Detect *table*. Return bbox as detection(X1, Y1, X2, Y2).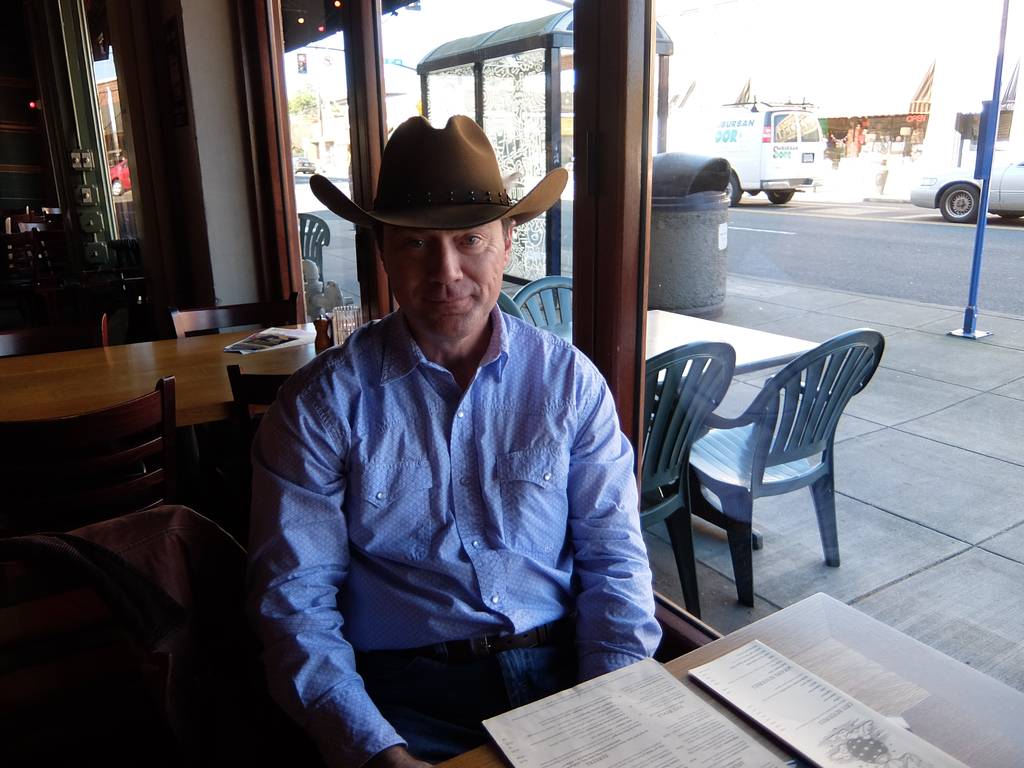
detection(0, 314, 394, 438).
